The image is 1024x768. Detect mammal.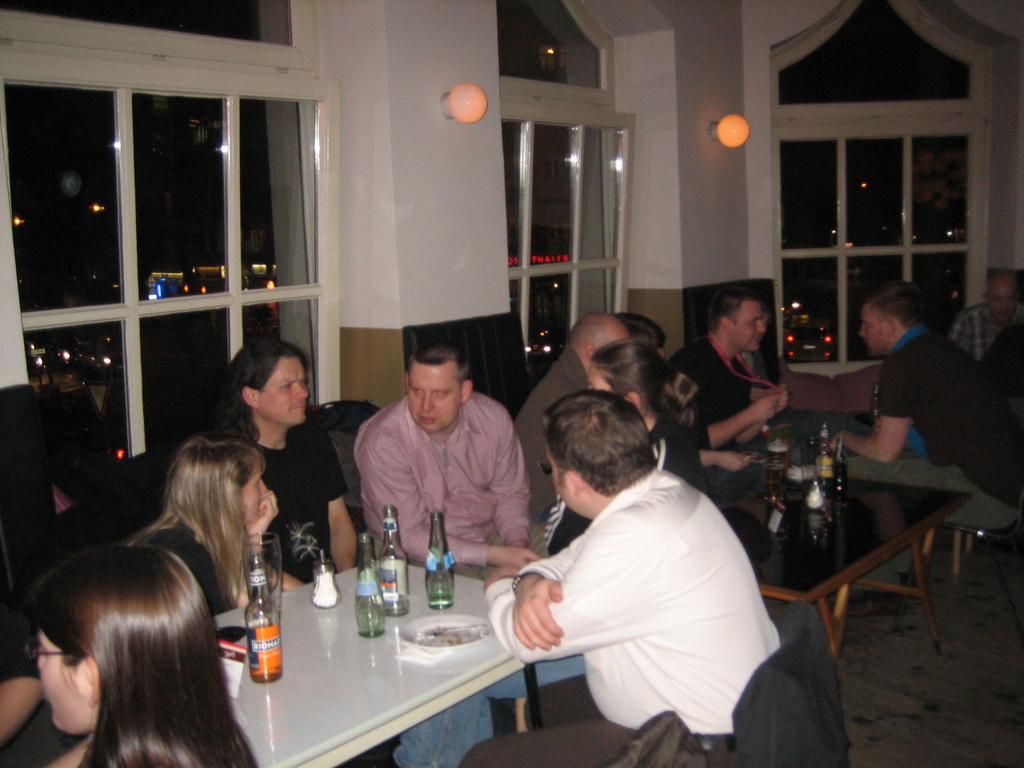
Detection: pyautogui.locateOnScreen(830, 274, 1023, 595).
